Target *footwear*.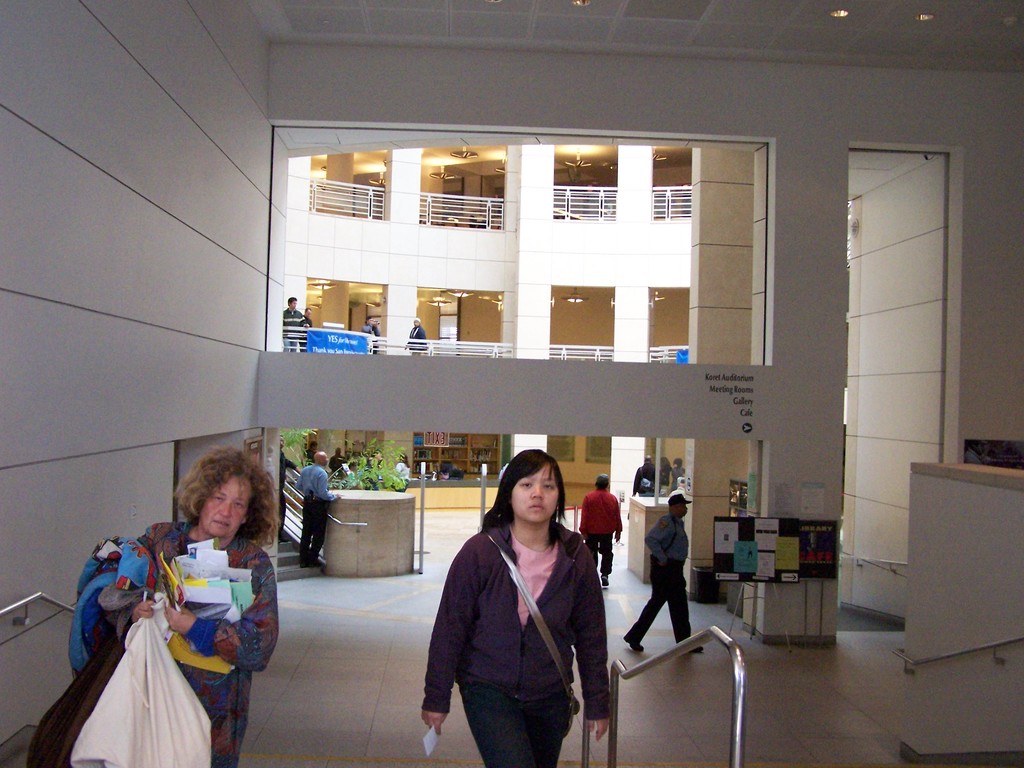
Target region: 603:575:609:586.
